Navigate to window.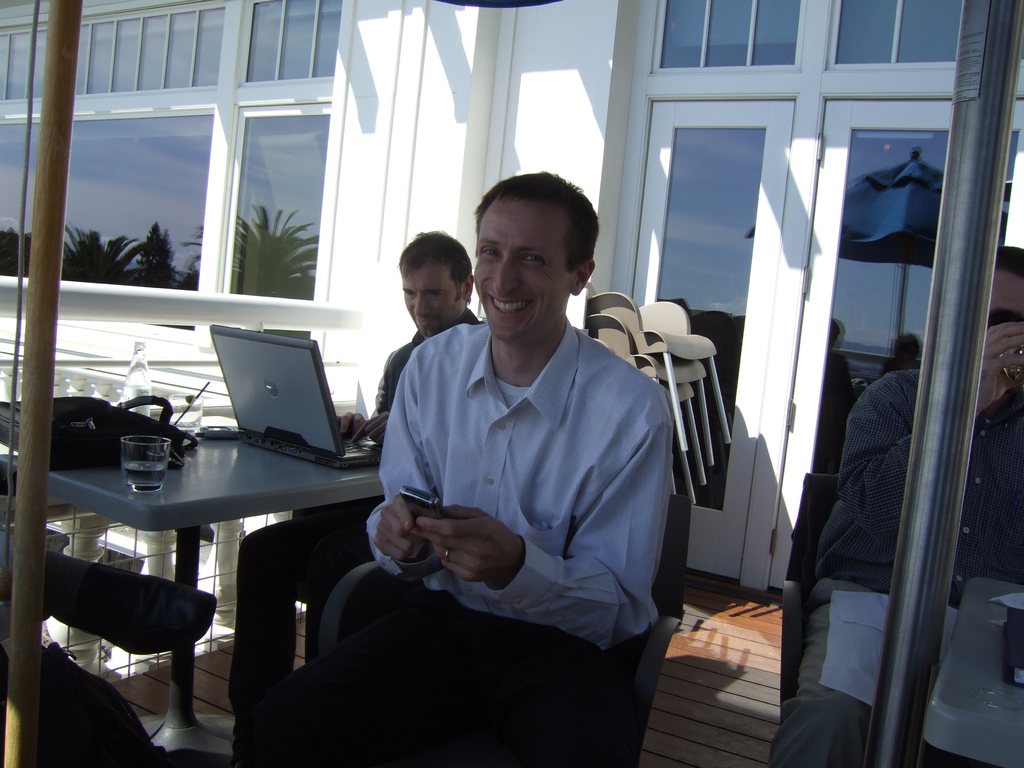
Navigation target: detection(0, 21, 47, 103).
